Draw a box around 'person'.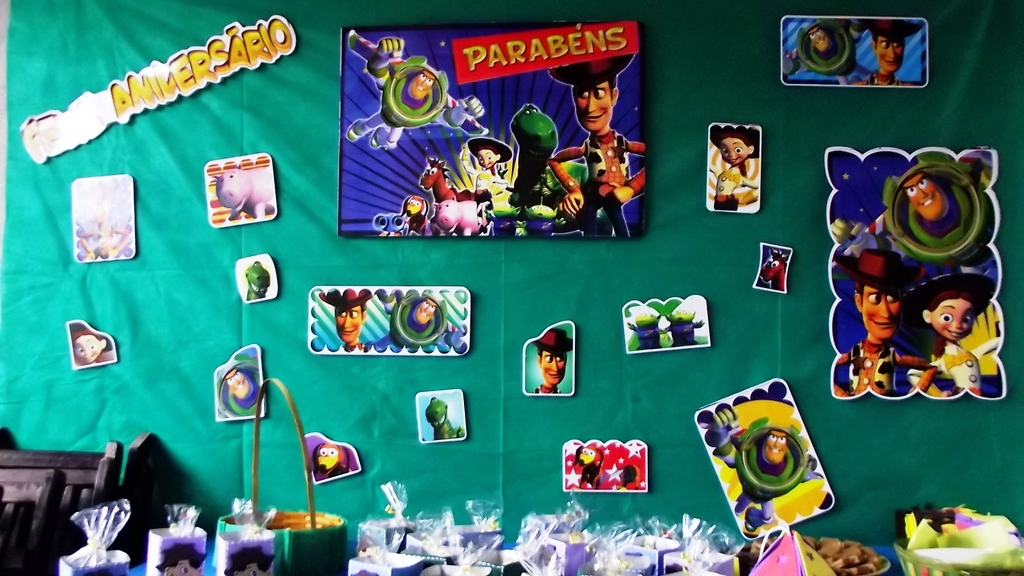
pyautogui.locateOnScreen(852, 15, 916, 86).
